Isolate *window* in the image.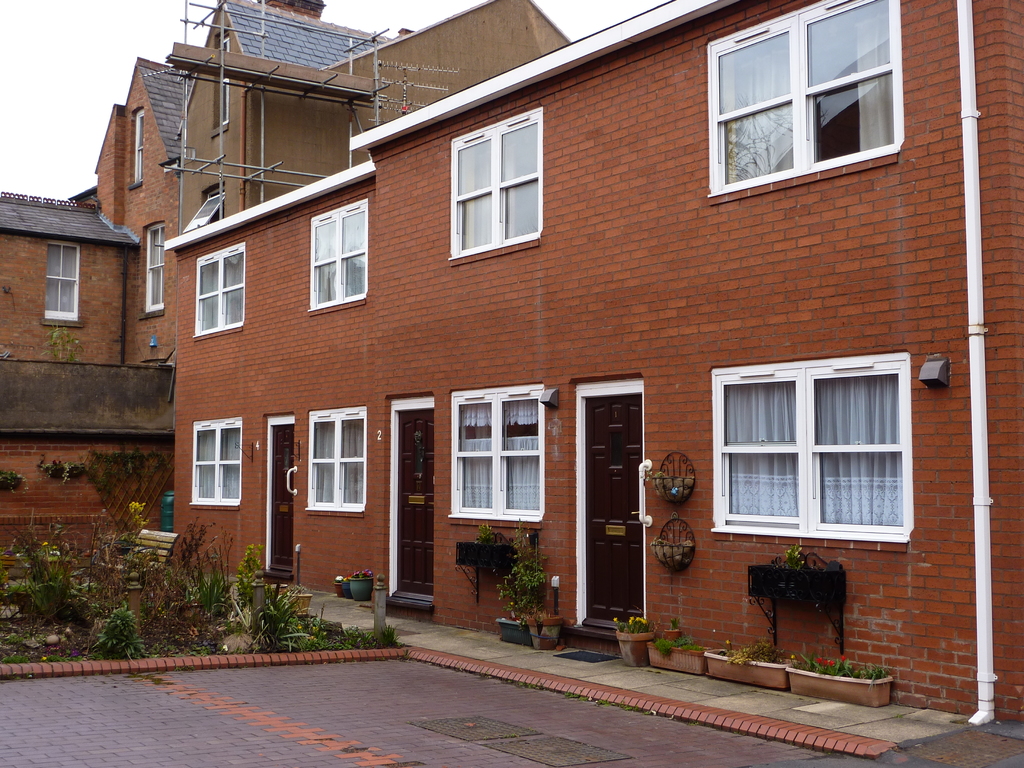
Isolated region: {"x1": 710, "y1": 0, "x2": 900, "y2": 201}.
